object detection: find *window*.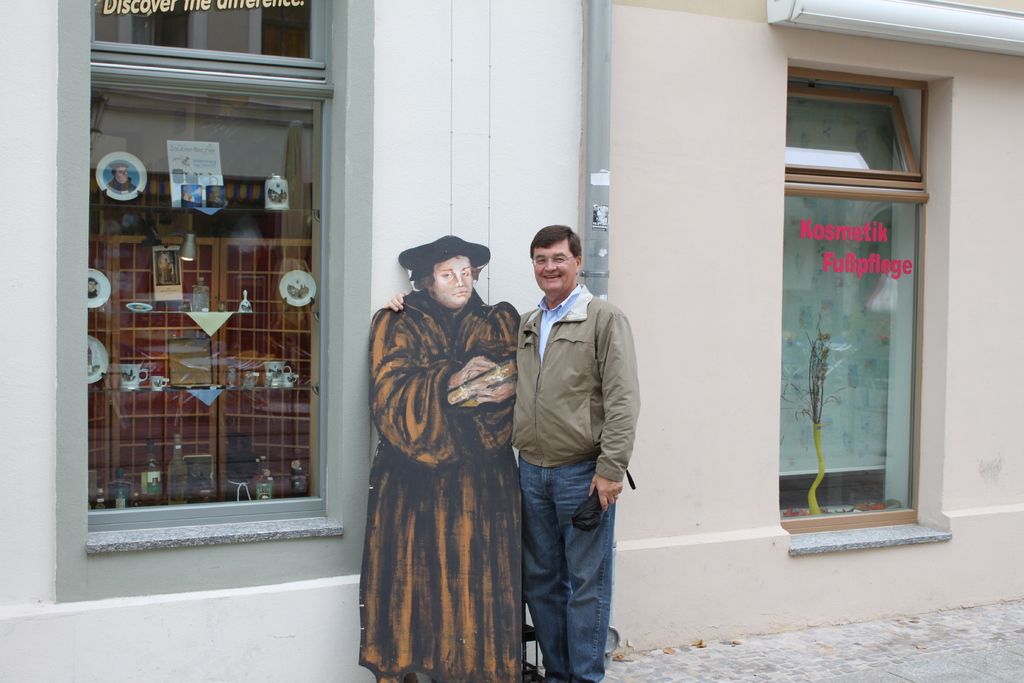
detection(67, 19, 353, 554).
